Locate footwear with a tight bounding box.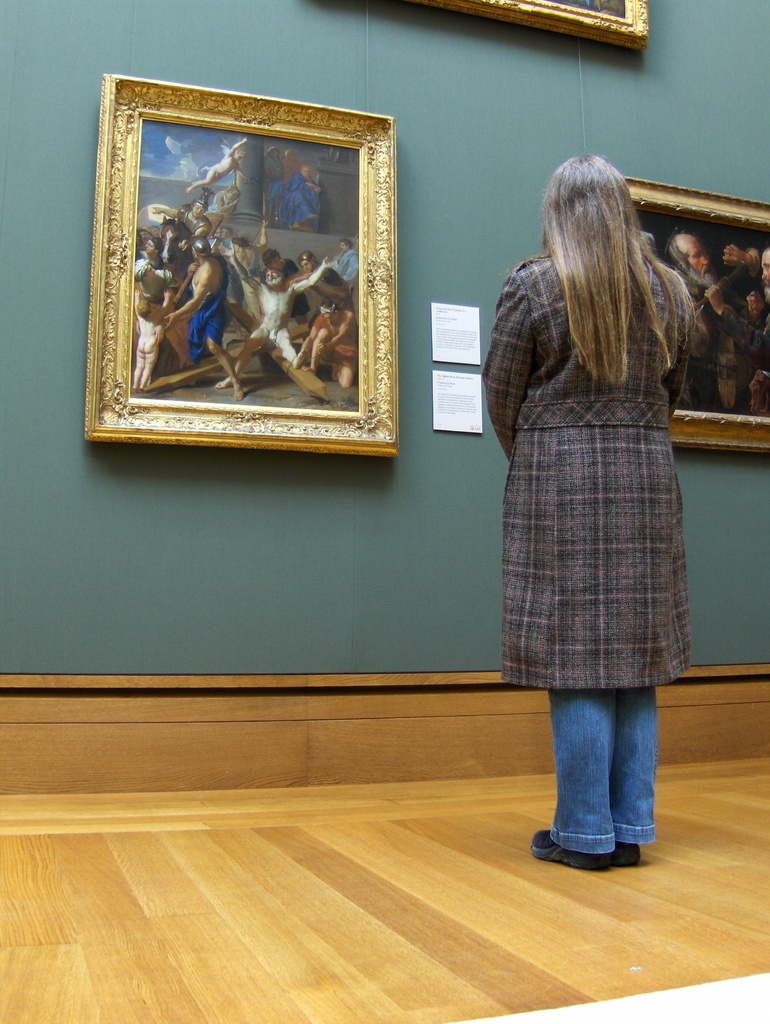
x1=616, y1=844, x2=644, y2=869.
